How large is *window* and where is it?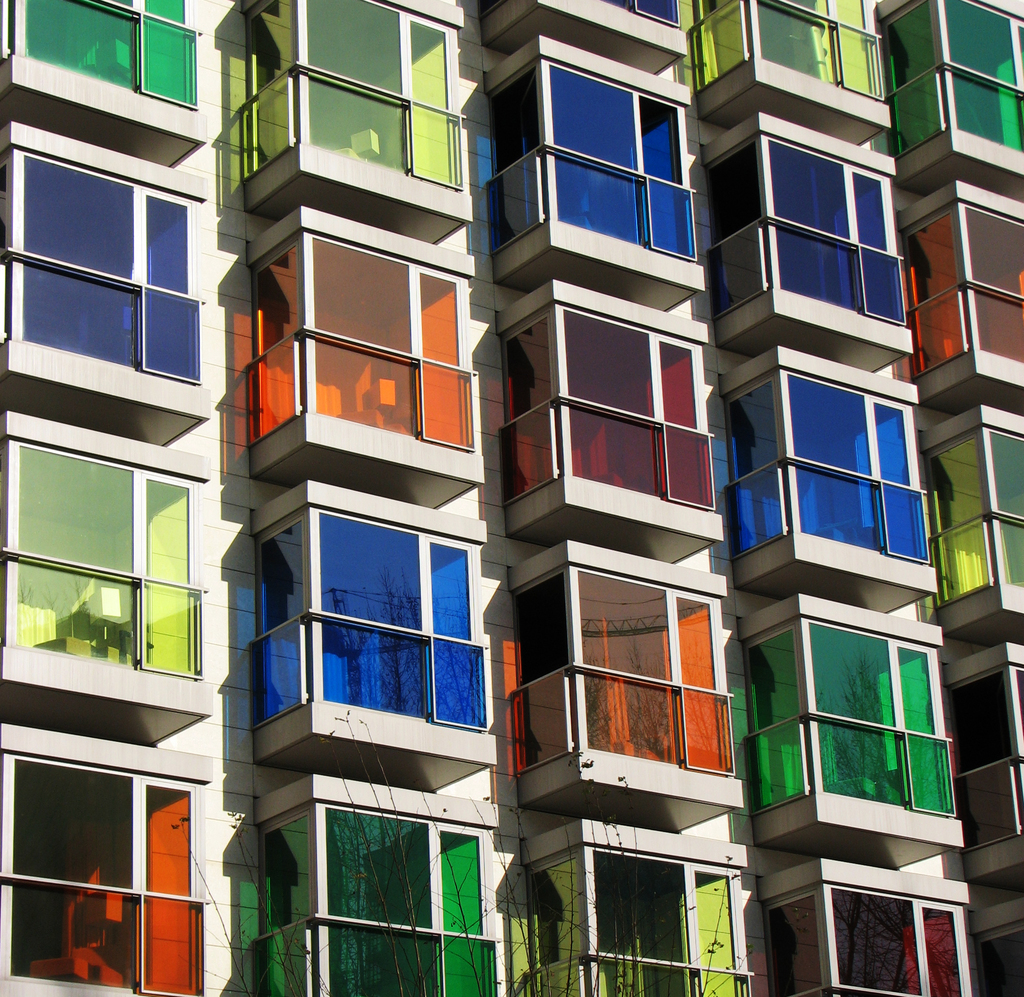
Bounding box: (916,184,1023,382).
